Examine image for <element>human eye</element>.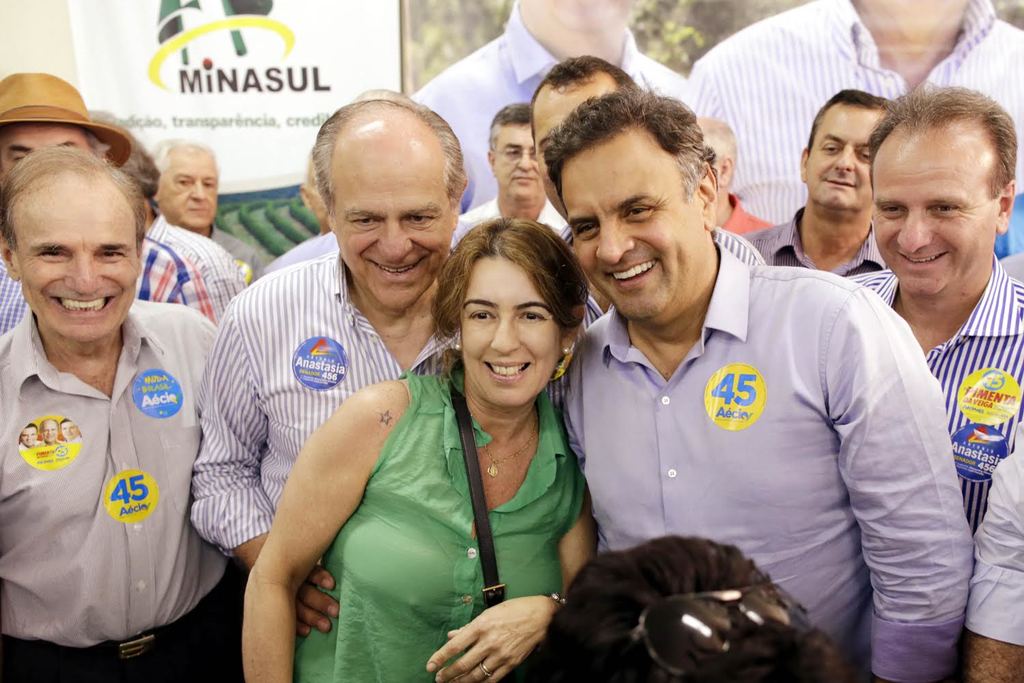
Examination result: <region>623, 204, 656, 221</region>.
